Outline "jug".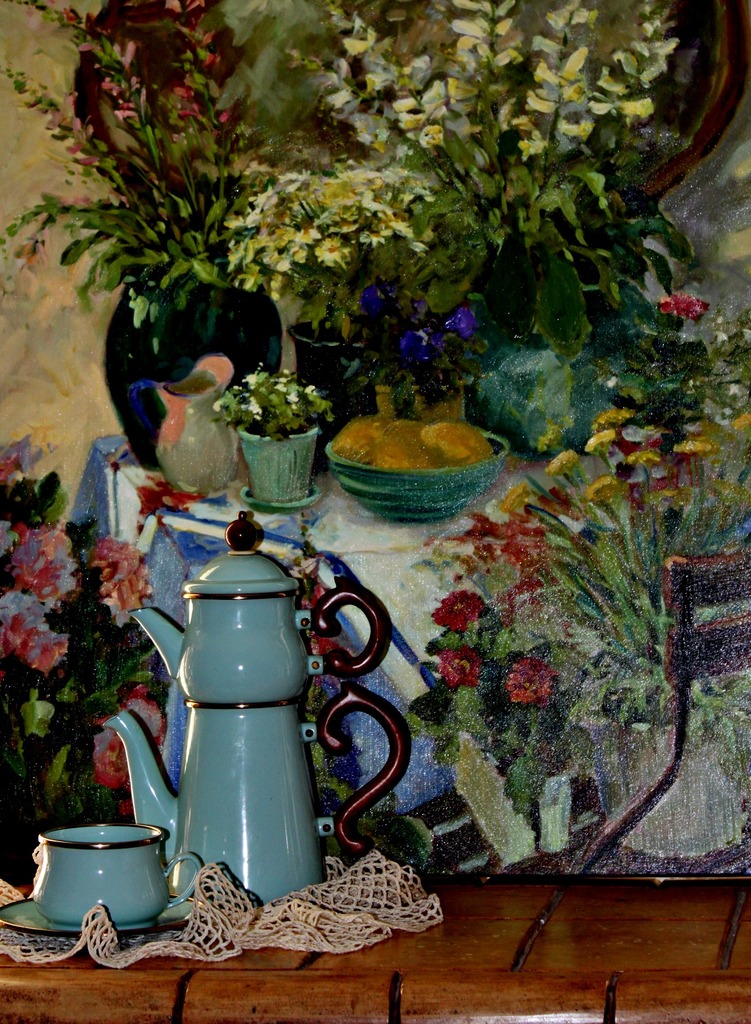
Outline: Rect(101, 510, 407, 906).
